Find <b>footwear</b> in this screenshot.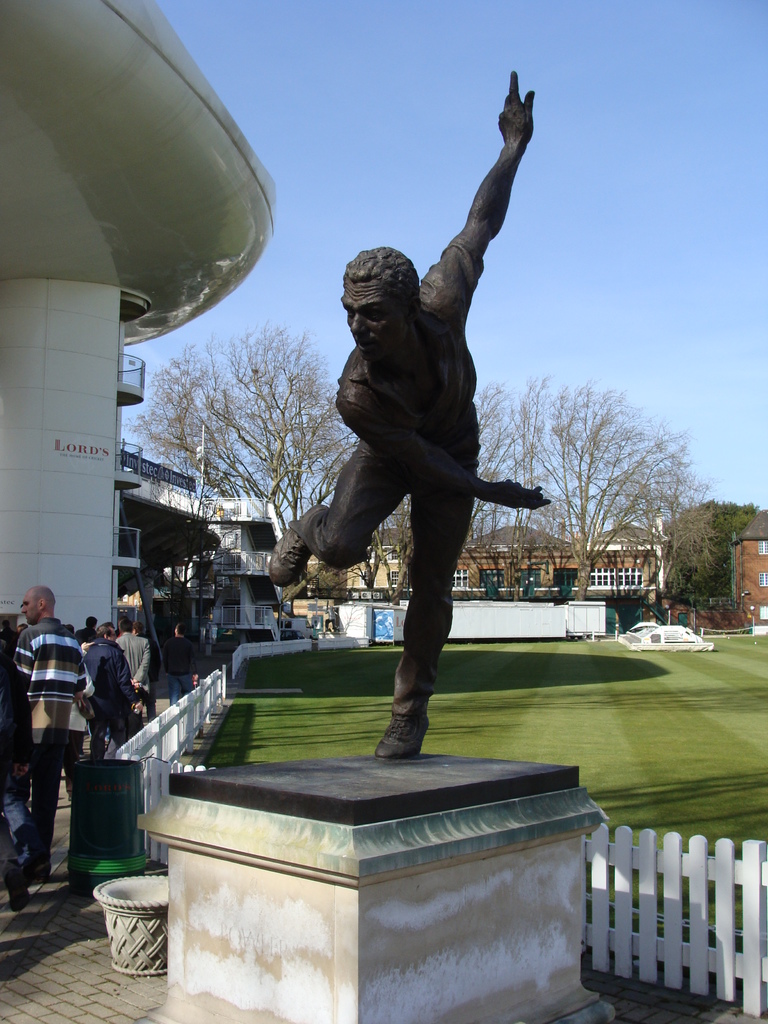
The bounding box for <b>footwear</b> is box(266, 500, 328, 593).
